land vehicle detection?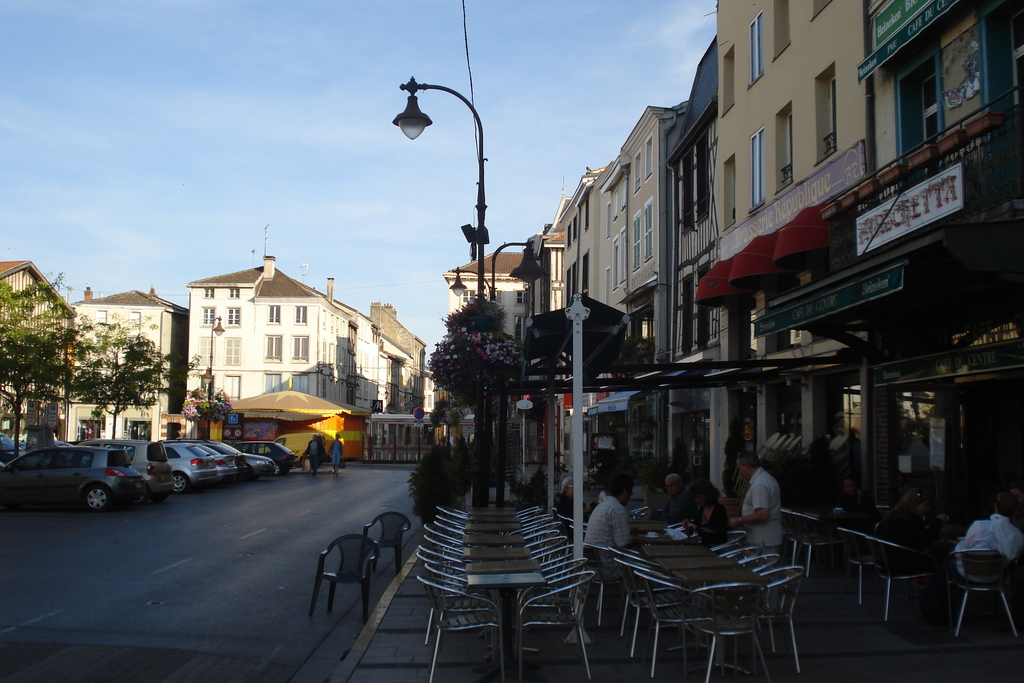
detection(0, 438, 24, 461)
